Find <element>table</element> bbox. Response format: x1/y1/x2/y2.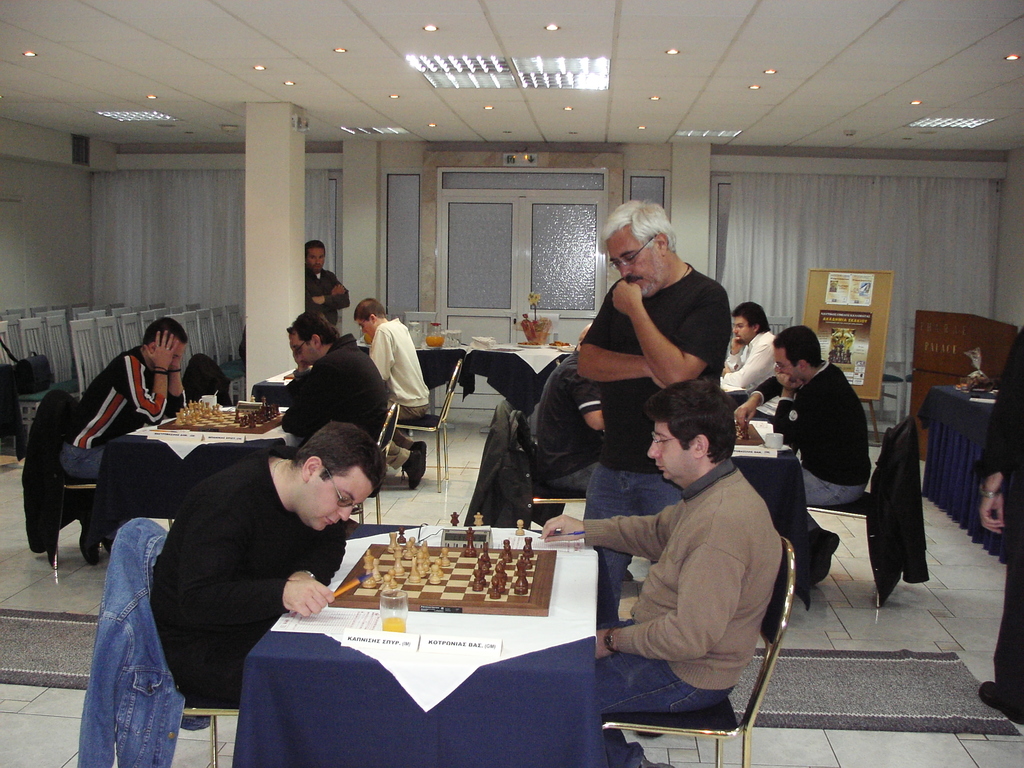
92/390/298/572.
